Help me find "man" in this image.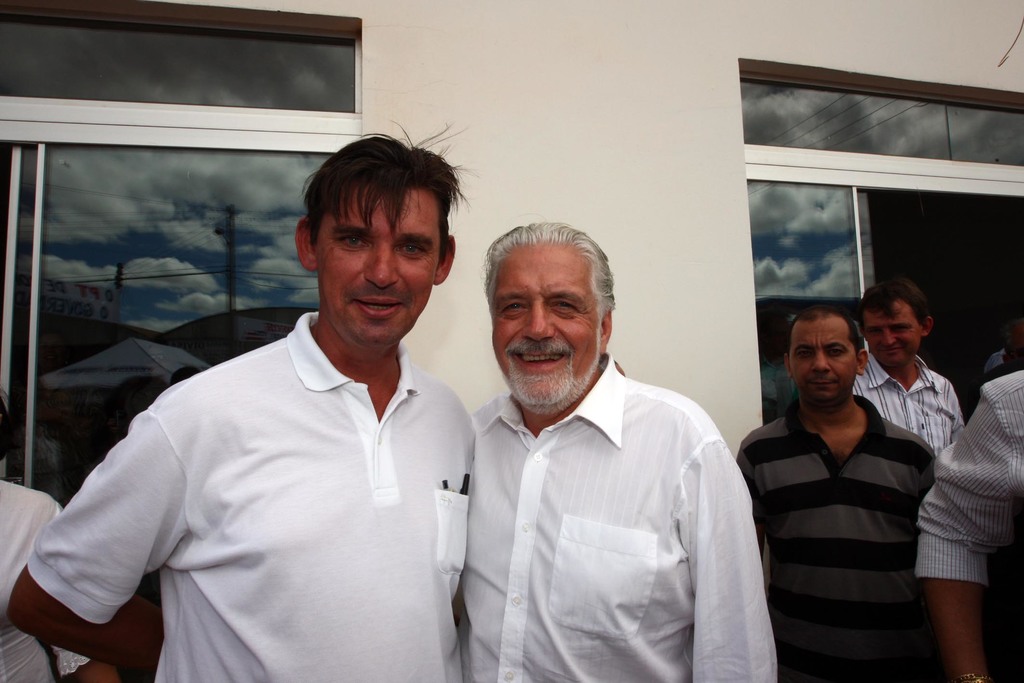
Found it: 915, 370, 1023, 682.
